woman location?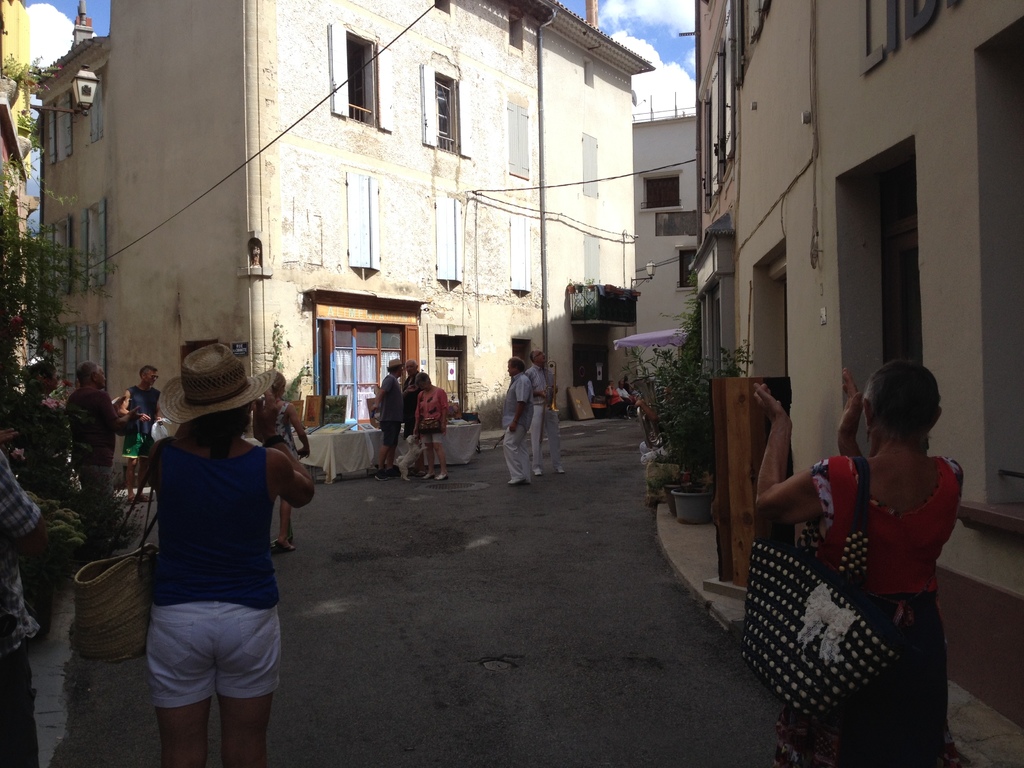
<bbox>256, 373, 314, 552</bbox>
